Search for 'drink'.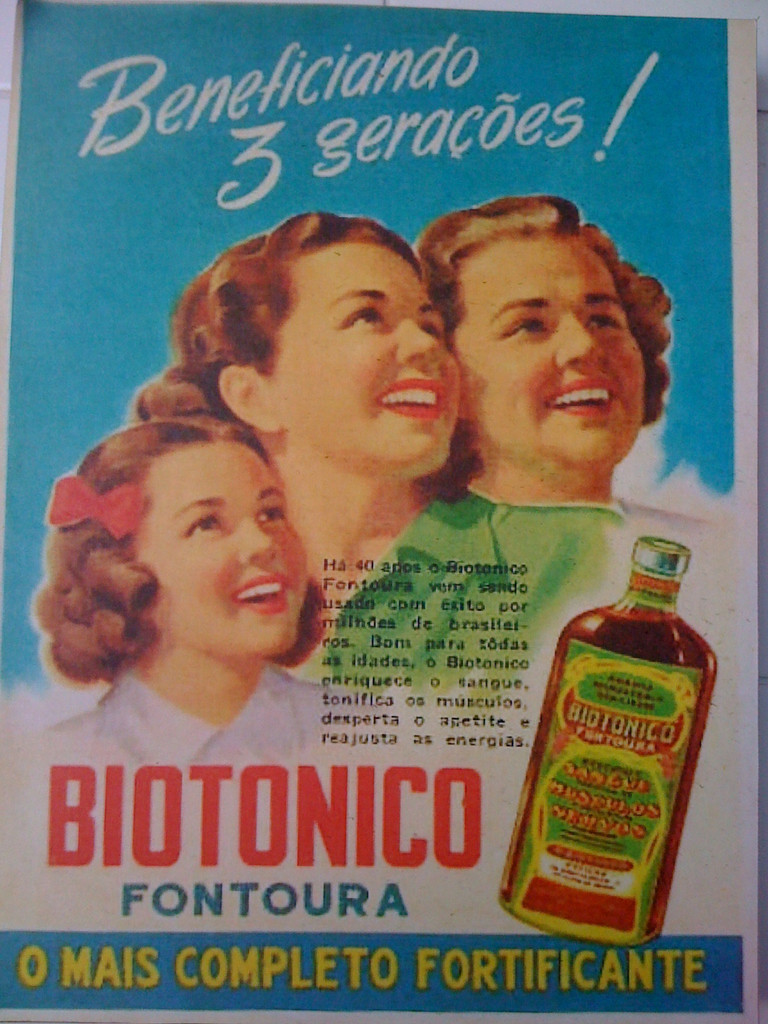
Found at x1=527 y1=547 x2=703 y2=927.
